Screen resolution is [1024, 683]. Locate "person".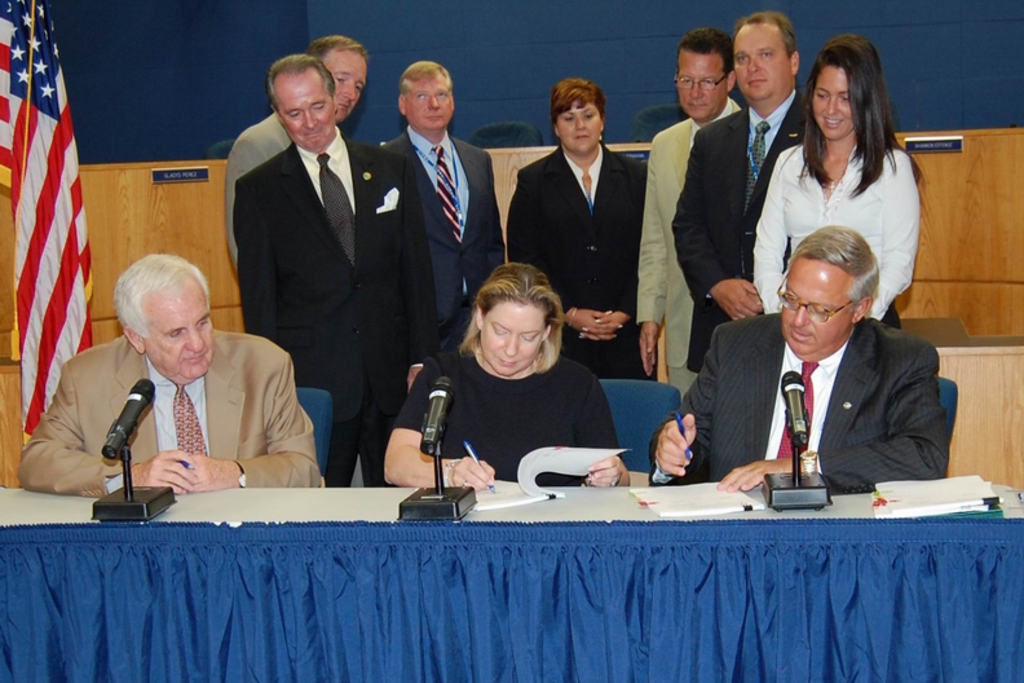
[left=378, top=265, right=635, bottom=499].
